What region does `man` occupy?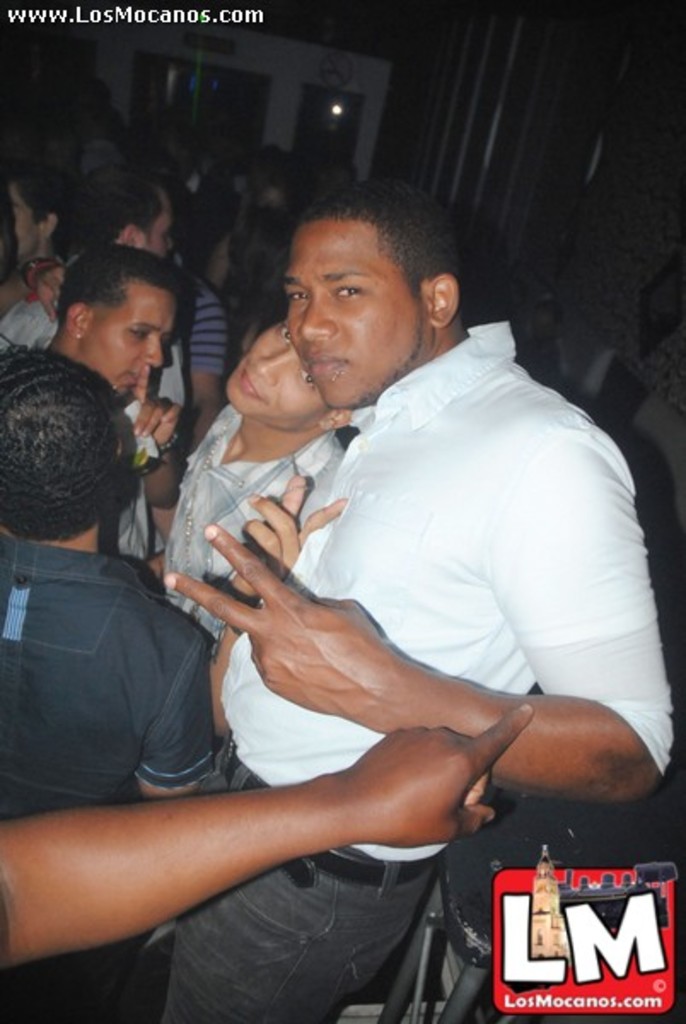
[x1=0, y1=160, x2=61, y2=357].
